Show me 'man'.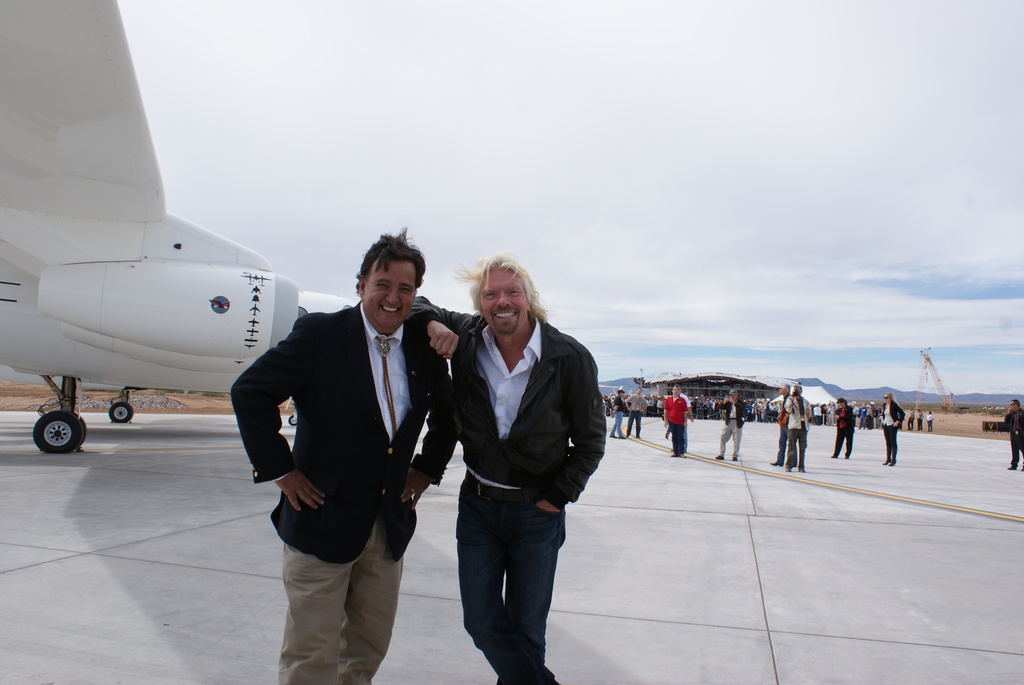
'man' is here: 662 383 692 458.
